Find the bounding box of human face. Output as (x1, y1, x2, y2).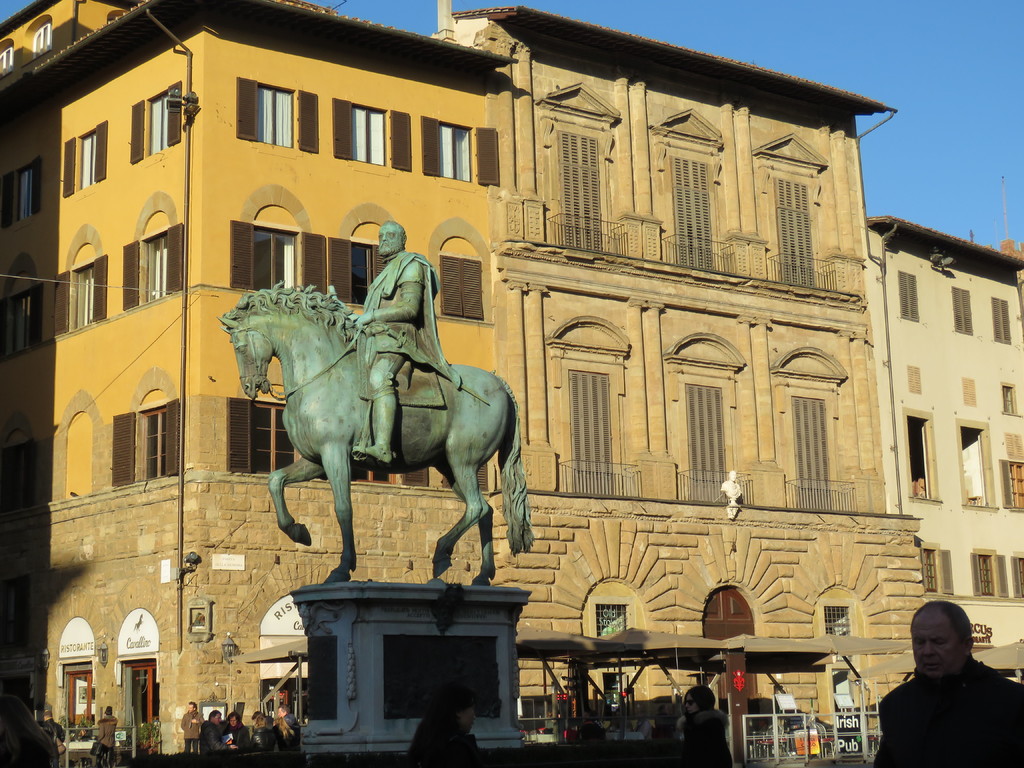
(278, 713, 282, 721).
